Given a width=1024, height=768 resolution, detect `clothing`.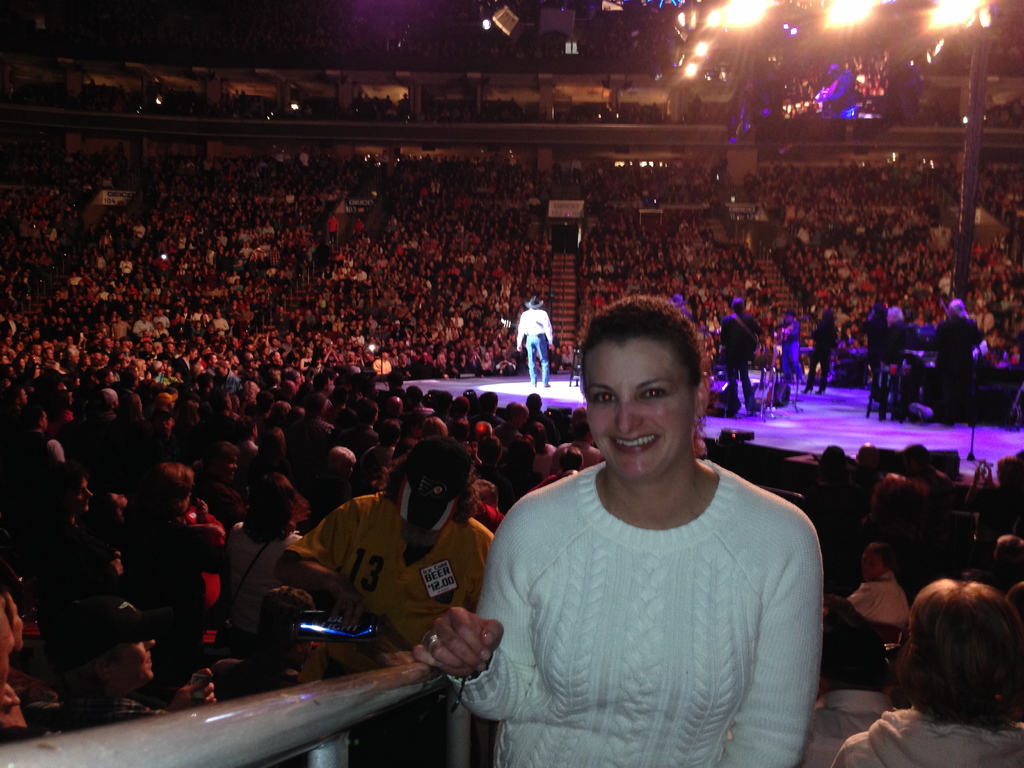
(x1=797, y1=692, x2=886, y2=767).
